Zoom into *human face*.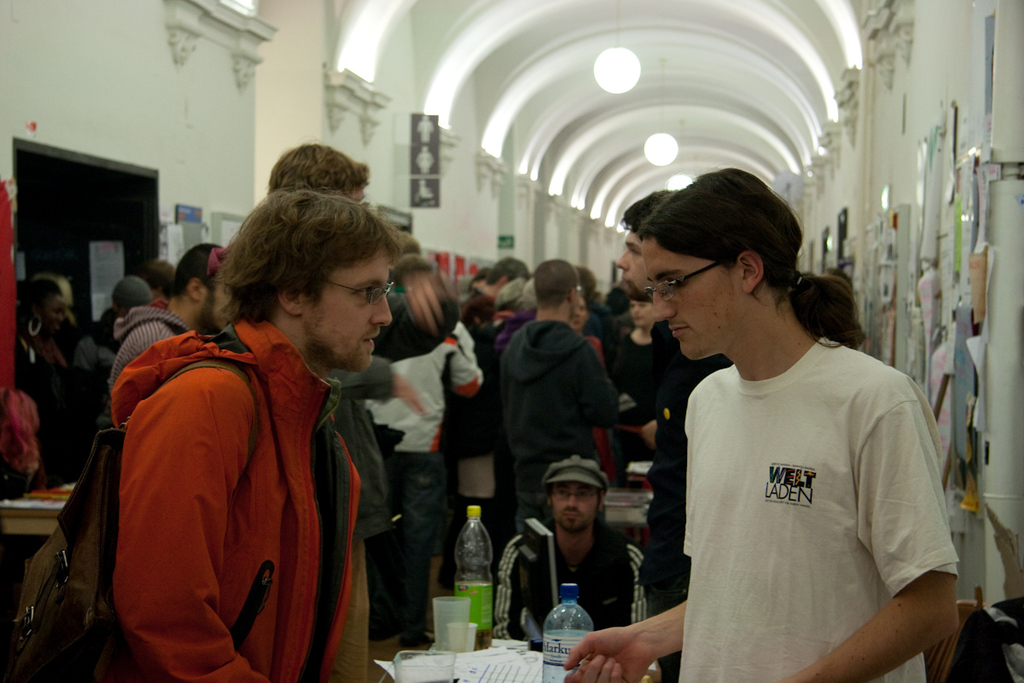
Zoom target: rect(643, 241, 737, 359).
